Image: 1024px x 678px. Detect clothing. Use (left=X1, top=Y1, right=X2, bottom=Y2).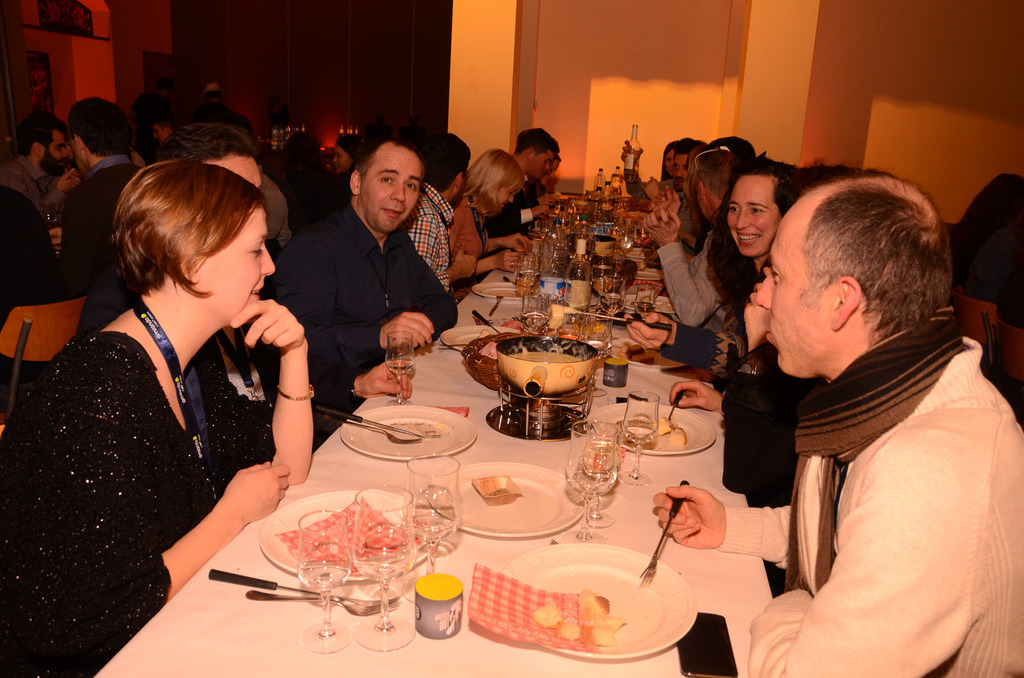
(left=720, top=256, right=1005, bottom=666).
